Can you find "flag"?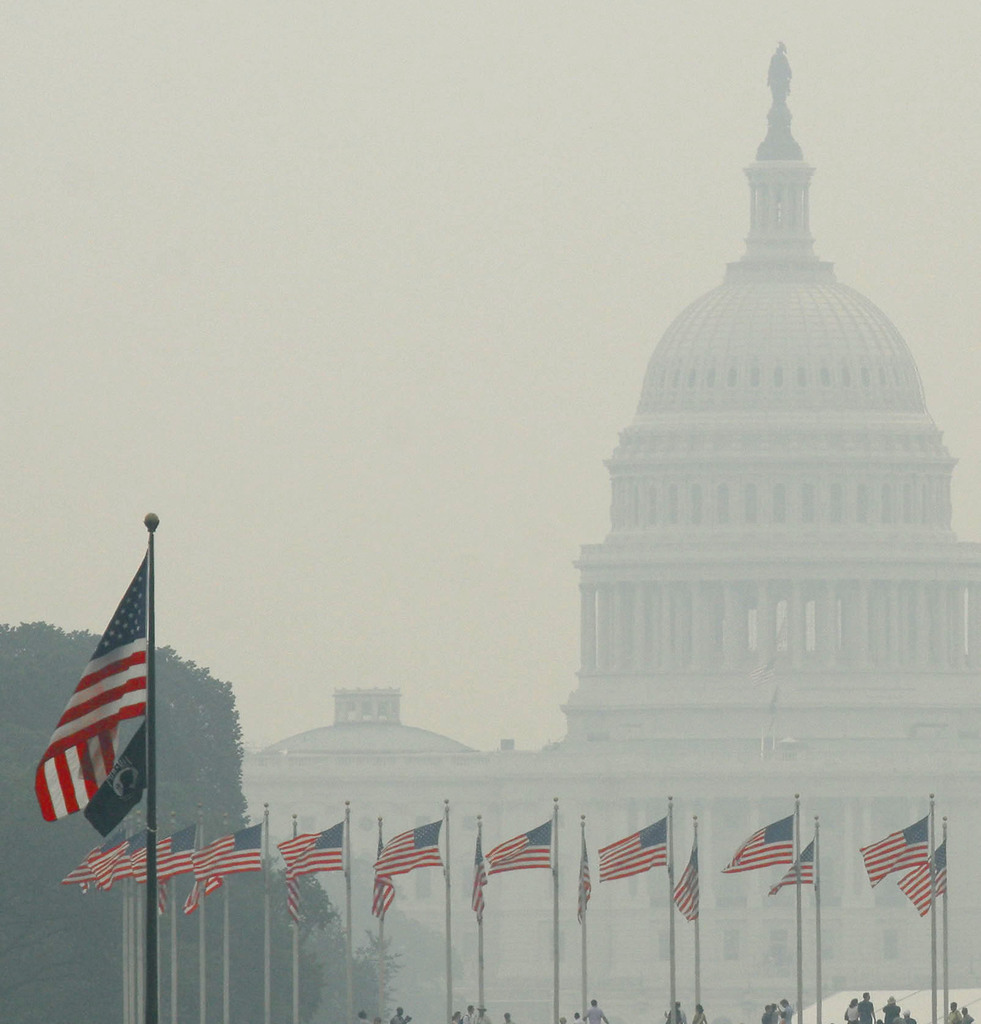
Yes, bounding box: box=[15, 573, 167, 857].
